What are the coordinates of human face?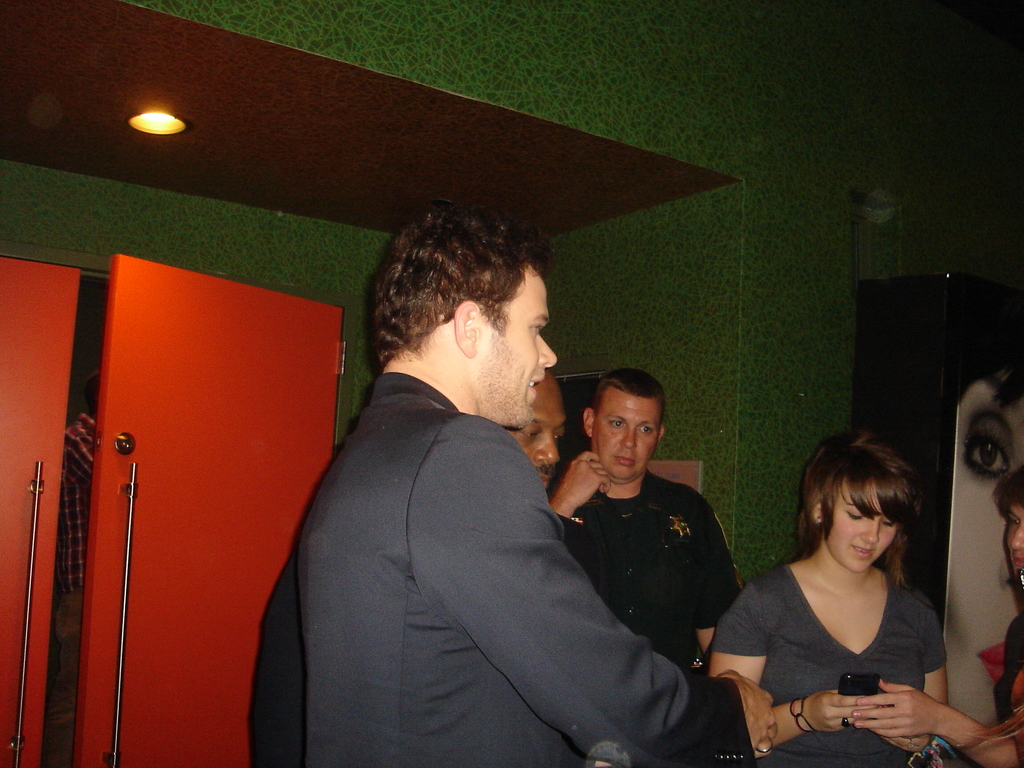
box(507, 376, 561, 488).
